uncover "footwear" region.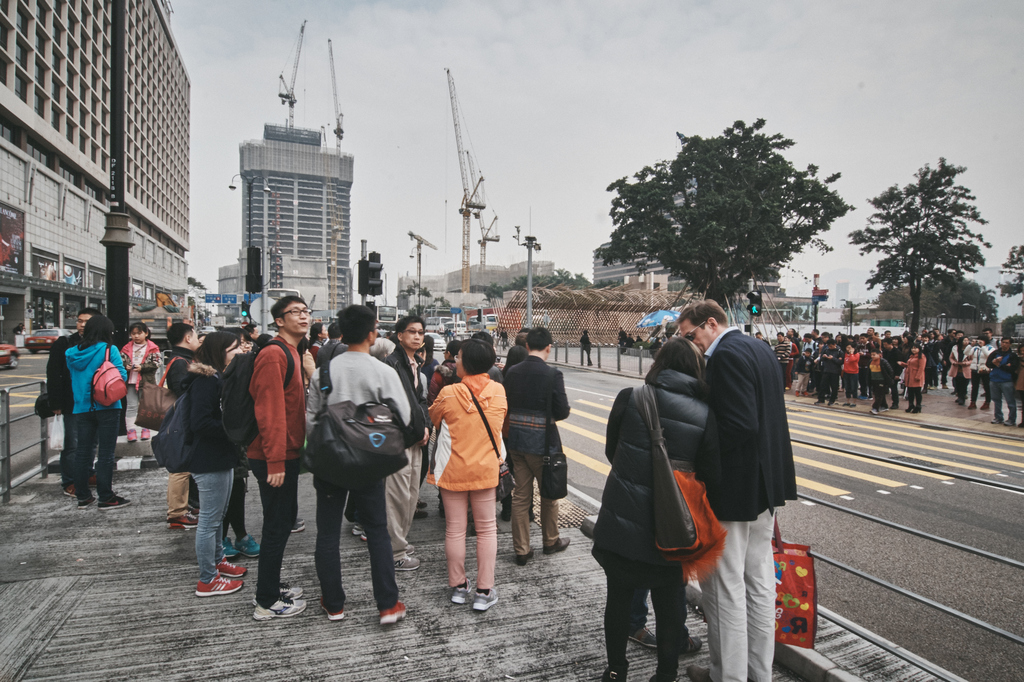
Uncovered: 967,402,977,409.
